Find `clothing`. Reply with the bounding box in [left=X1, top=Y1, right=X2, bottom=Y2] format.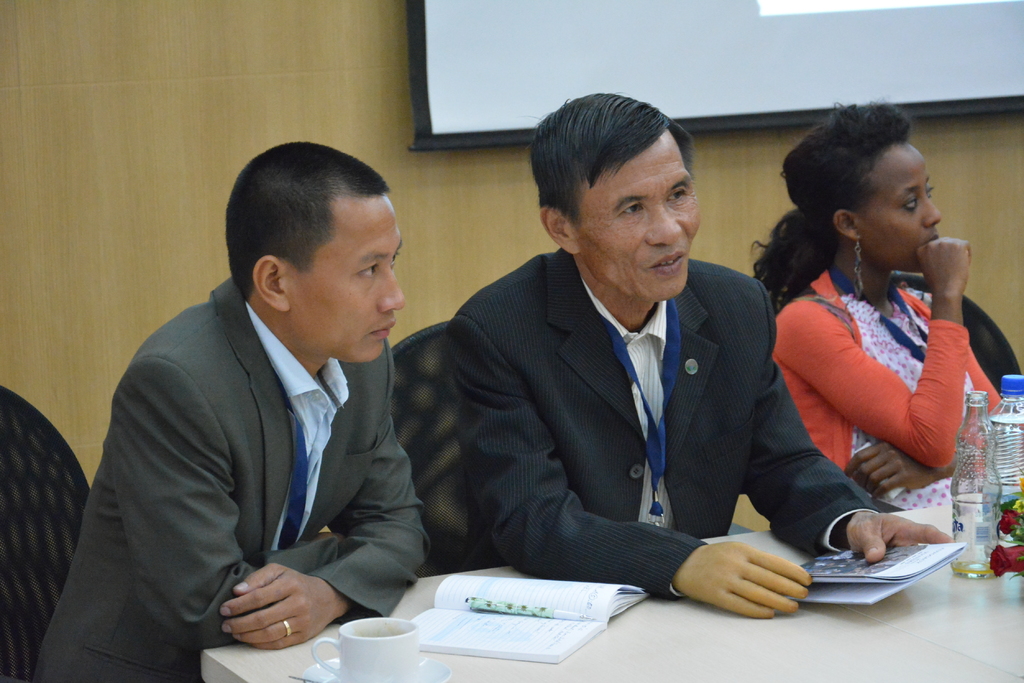
[left=770, top=262, right=1007, bottom=511].
